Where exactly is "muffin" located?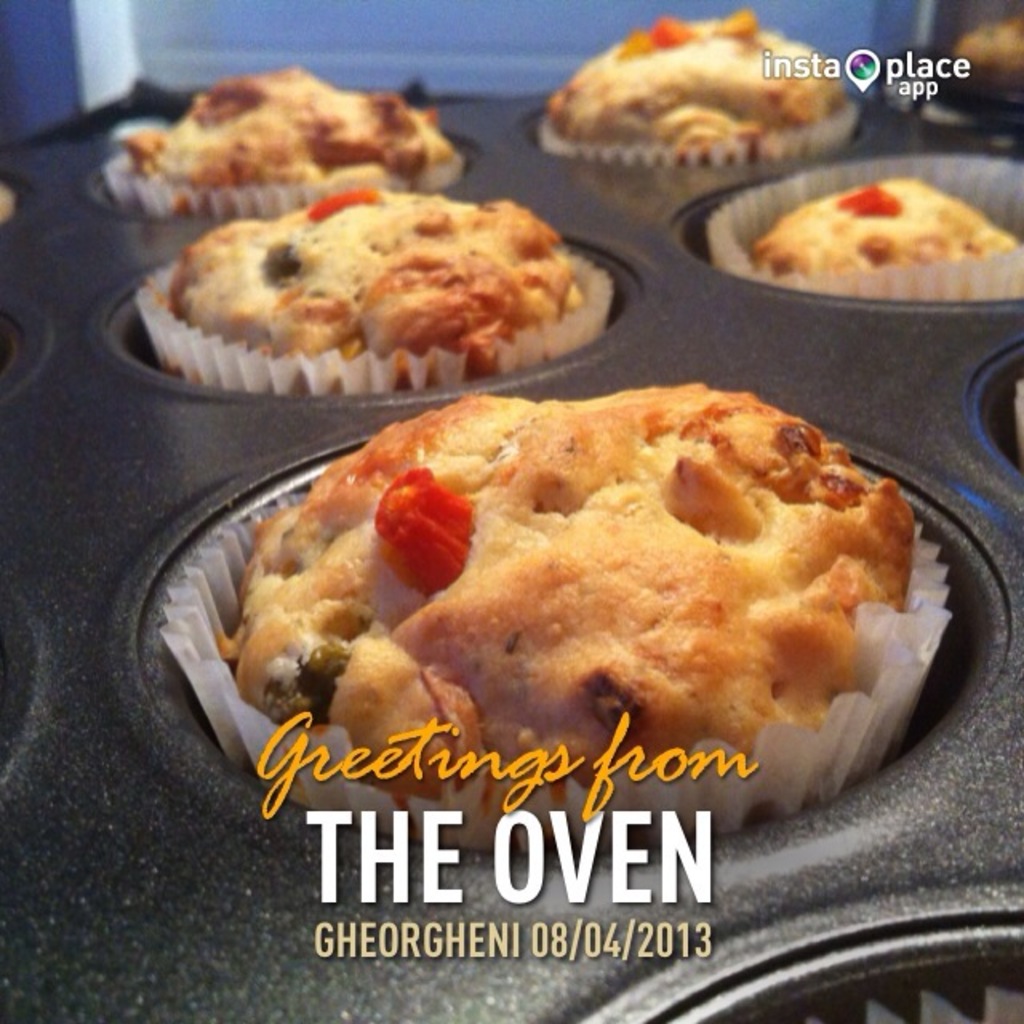
Its bounding box is BBox(197, 378, 958, 843).
